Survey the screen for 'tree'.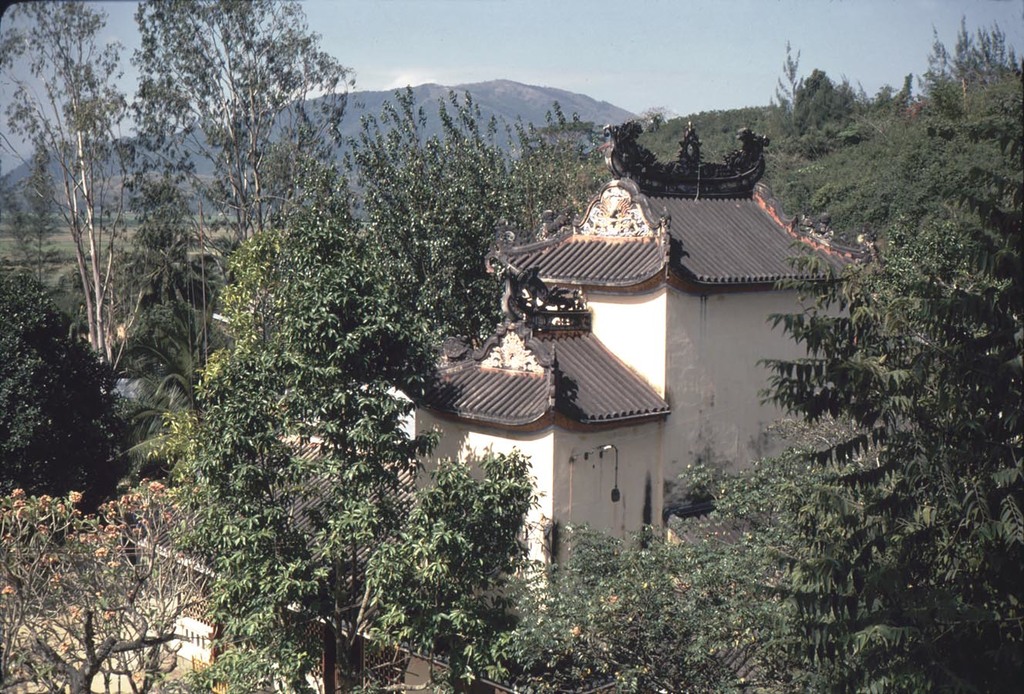
Survey found: 891:69:915:113.
